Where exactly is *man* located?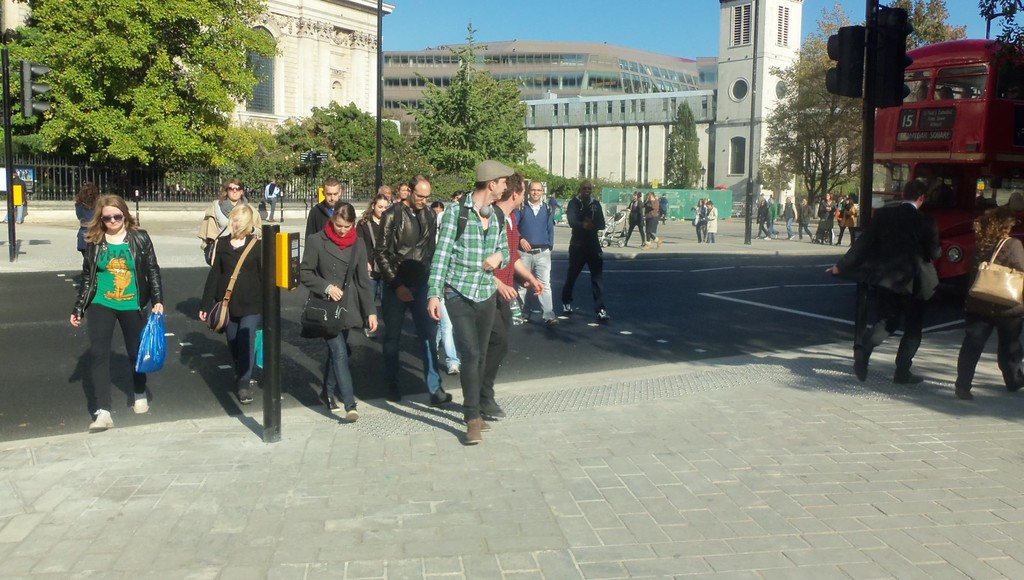
Its bounding box is 761:195:778:243.
